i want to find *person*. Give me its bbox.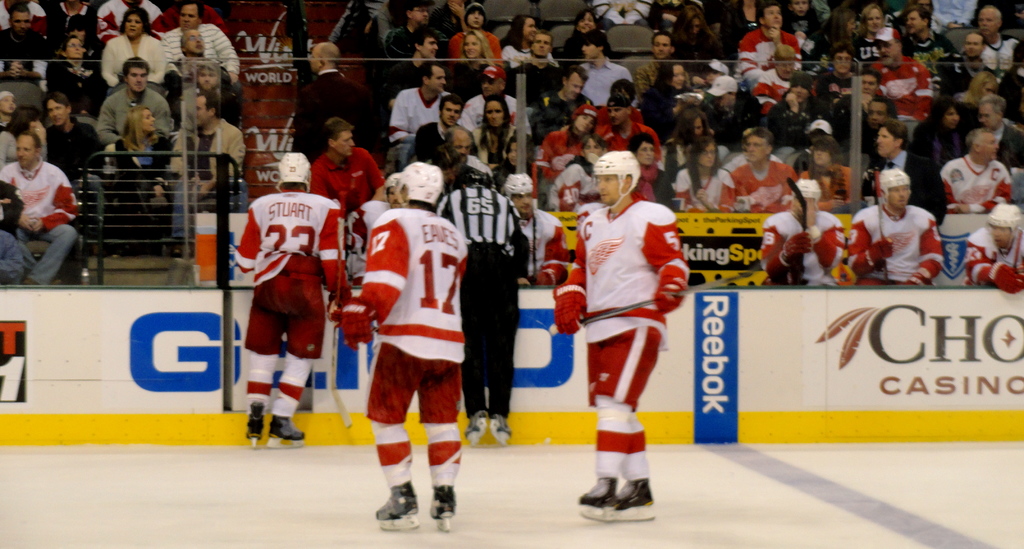
detection(968, 4, 1012, 72).
